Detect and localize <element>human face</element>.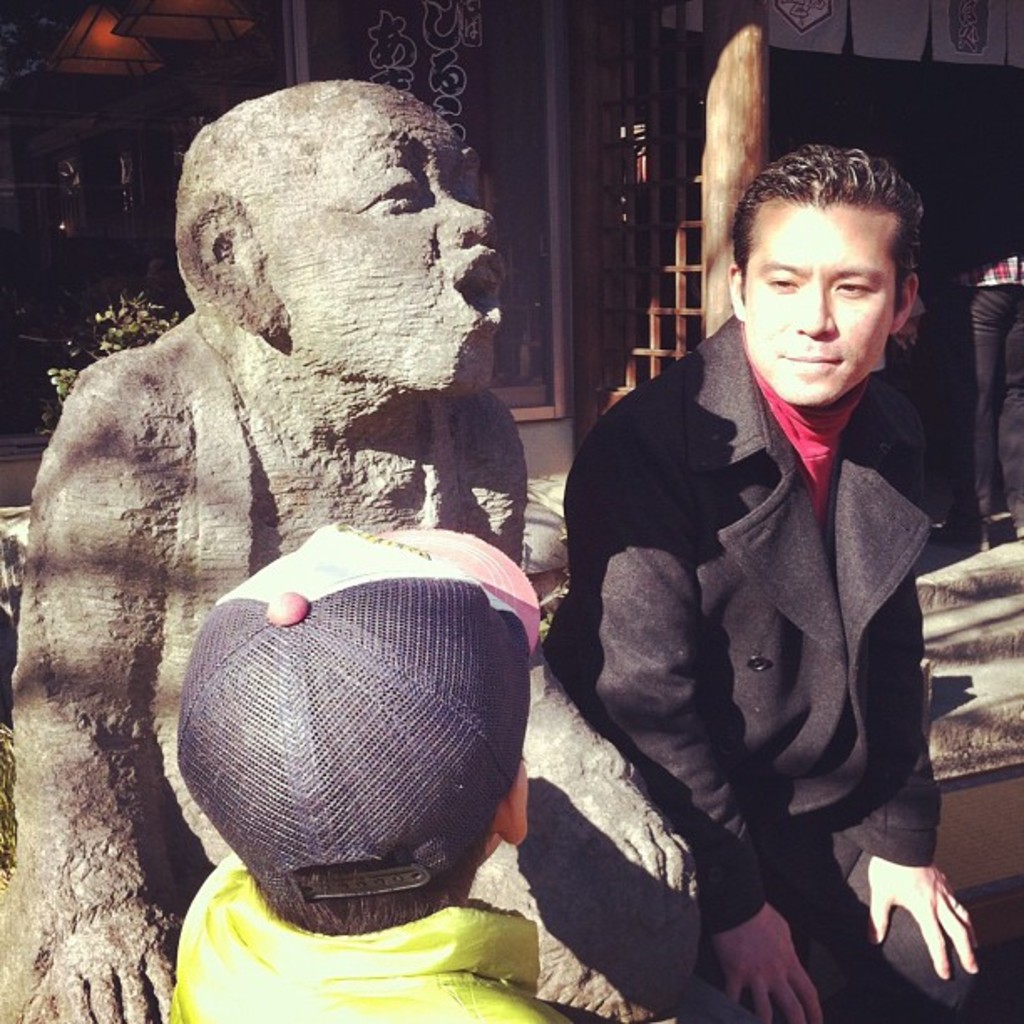
Localized at (243,87,507,390).
